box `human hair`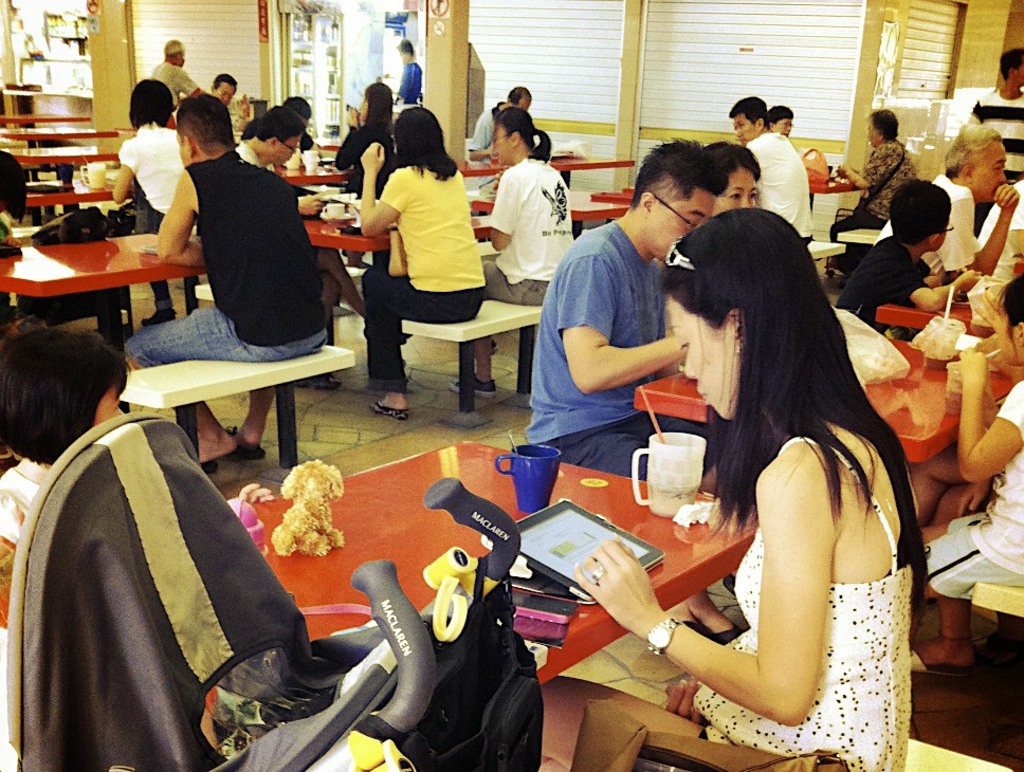
bbox=(130, 76, 173, 130)
